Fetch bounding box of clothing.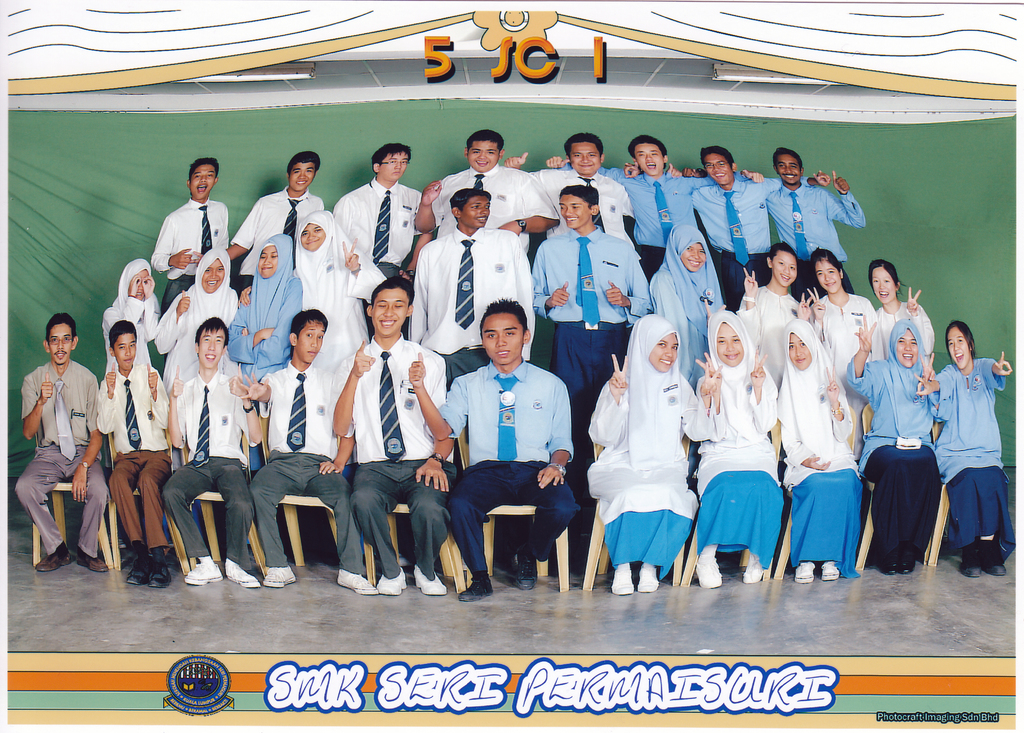
Bbox: <bbox>434, 161, 564, 242</bbox>.
